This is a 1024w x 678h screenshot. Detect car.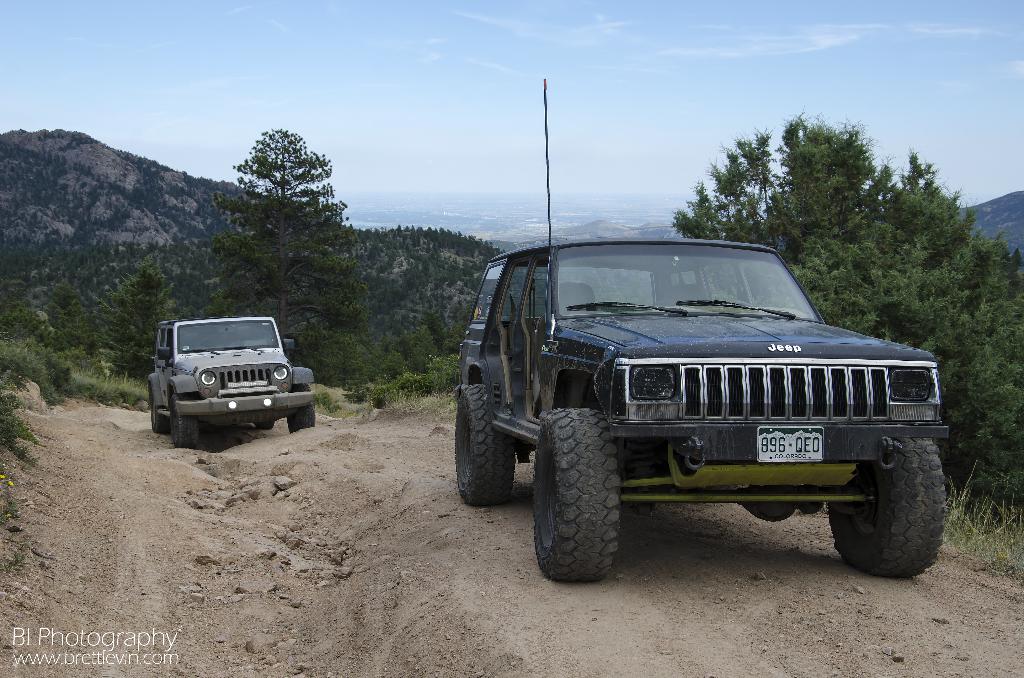
detection(447, 225, 938, 586).
